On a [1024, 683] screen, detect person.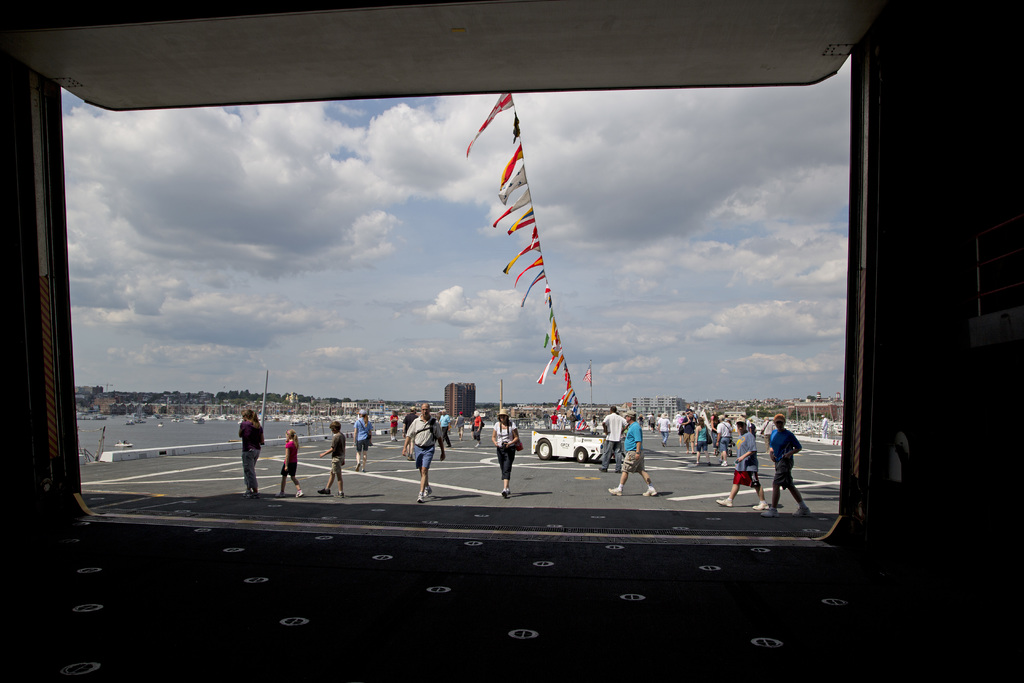
717/415/767/508.
